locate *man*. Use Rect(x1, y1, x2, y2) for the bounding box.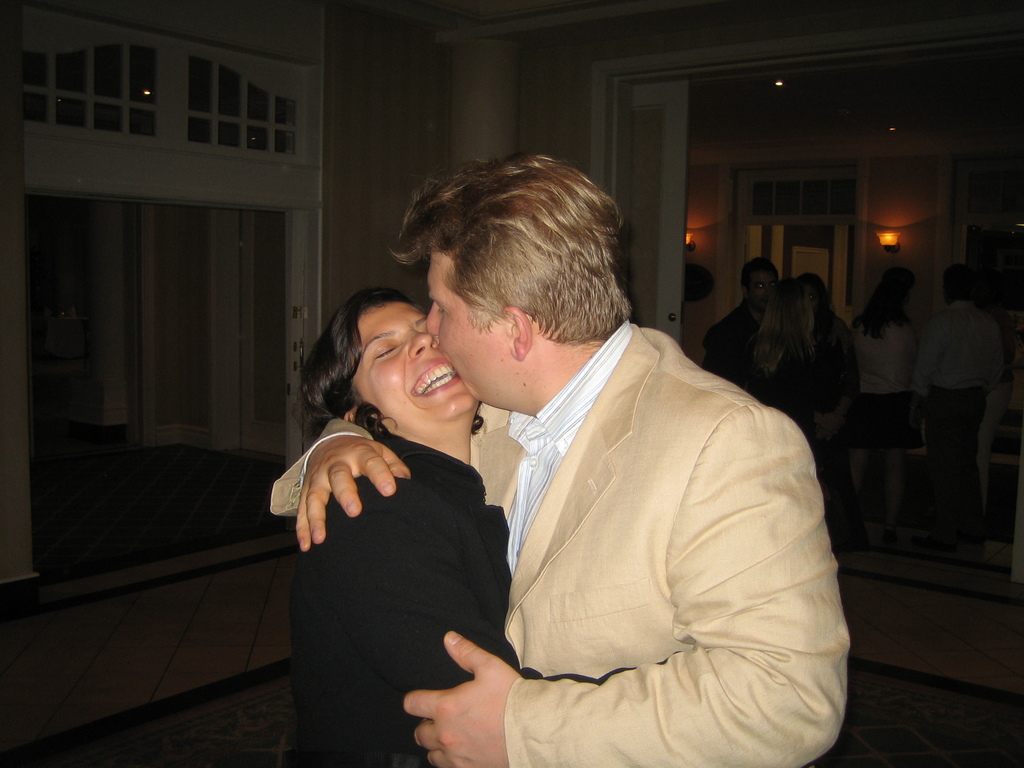
Rect(292, 148, 827, 762).
